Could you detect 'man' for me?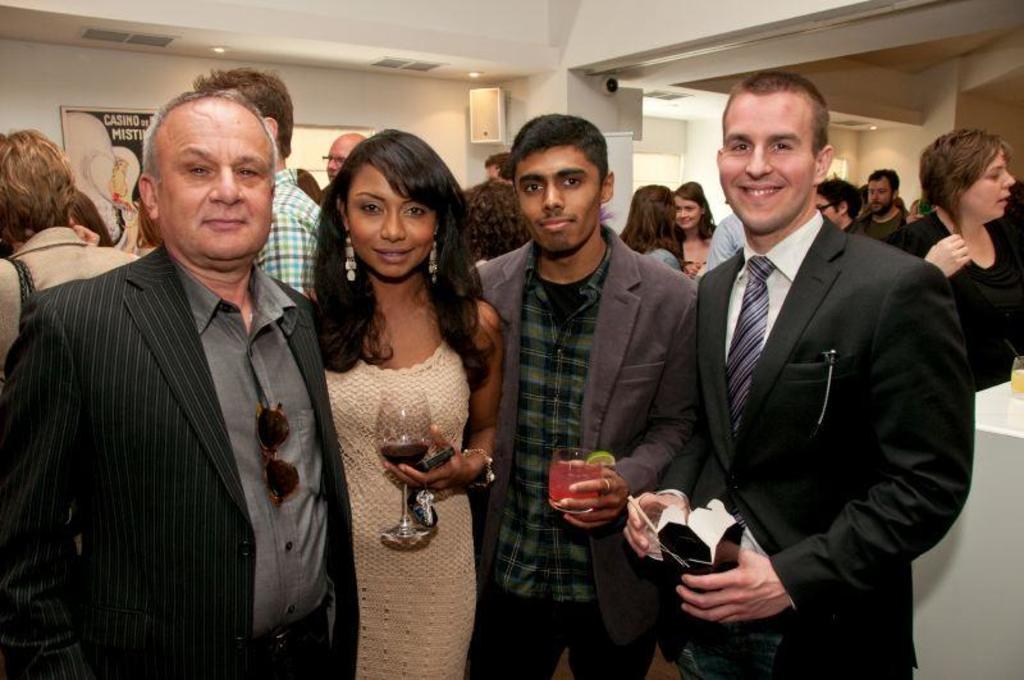
Detection result: crop(854, 161, 915, 237).
